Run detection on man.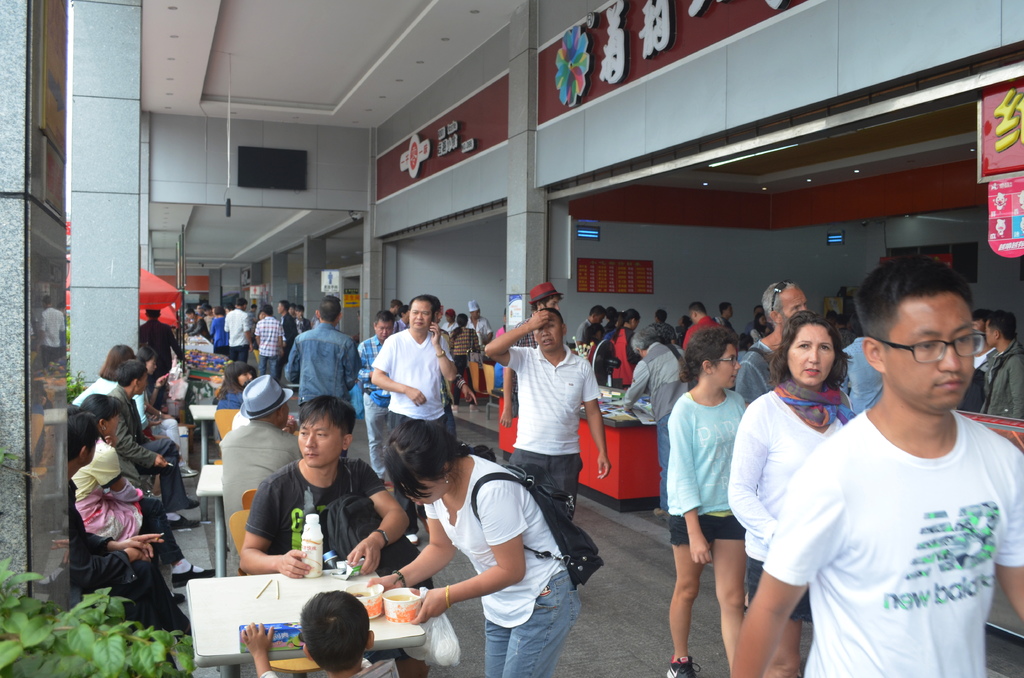
Result: (278, 291, 362, 405).
